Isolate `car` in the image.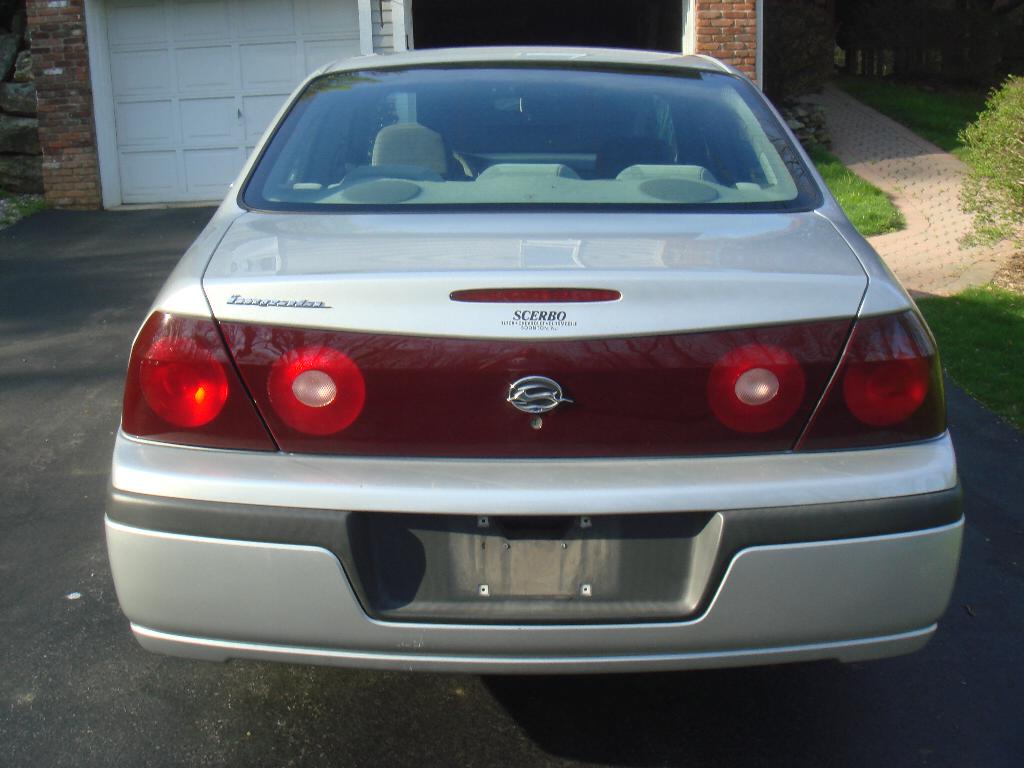
Isolated region: bbox(93, 33, 968, 698).
